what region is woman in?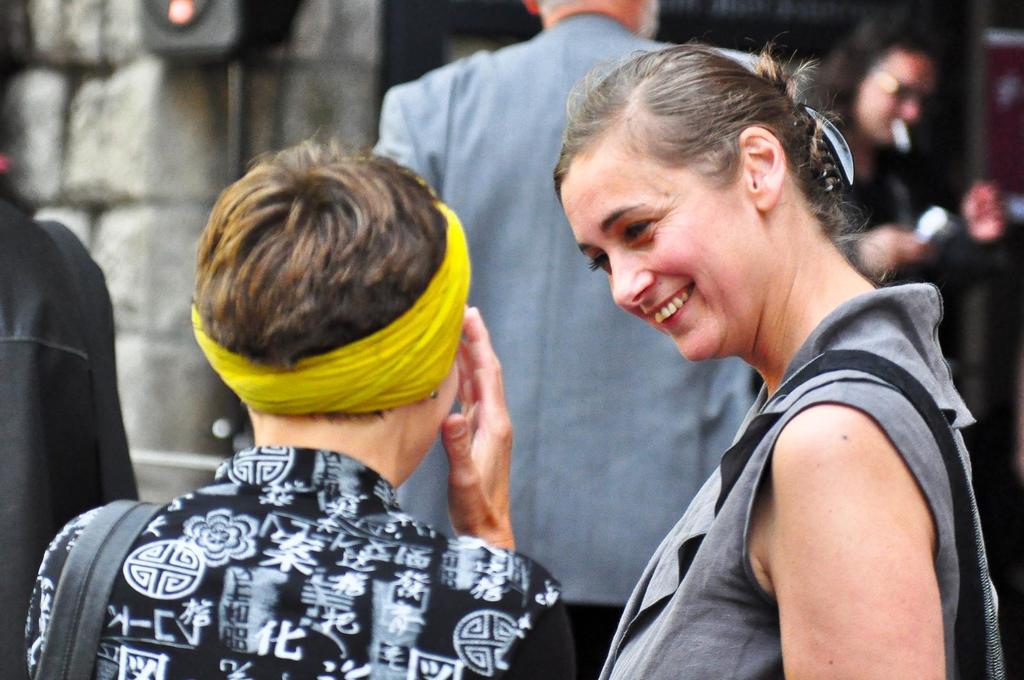
Rect(539, 39, 1009, 679).
